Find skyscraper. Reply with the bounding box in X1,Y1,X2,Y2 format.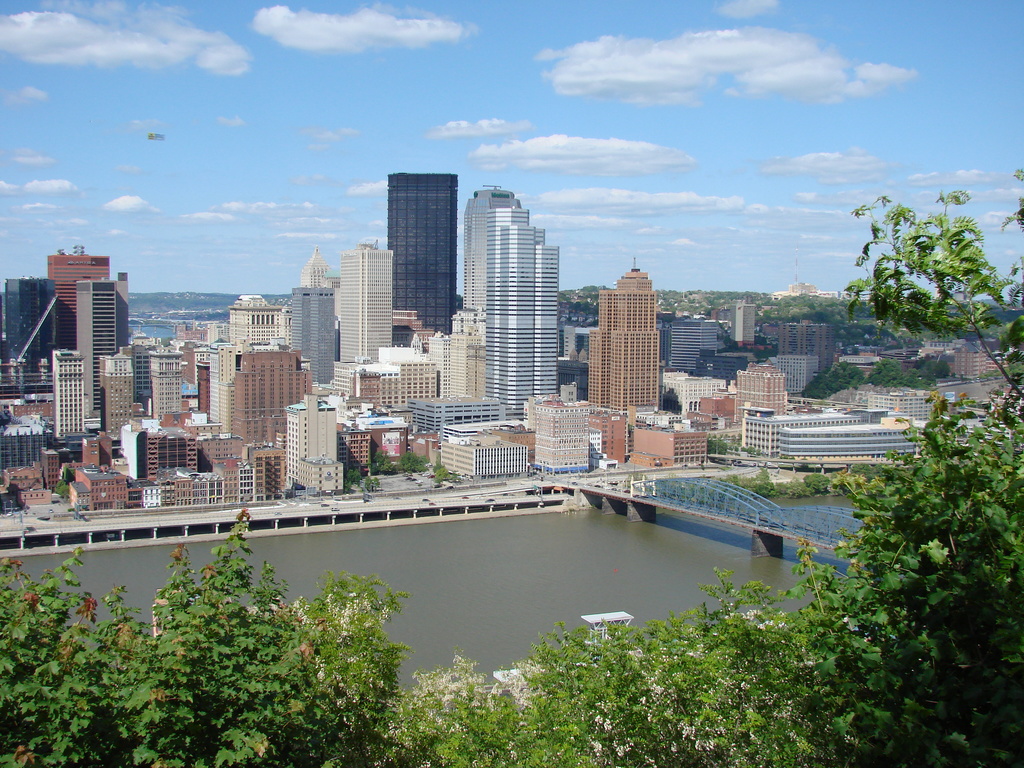
528,390,610,481.
